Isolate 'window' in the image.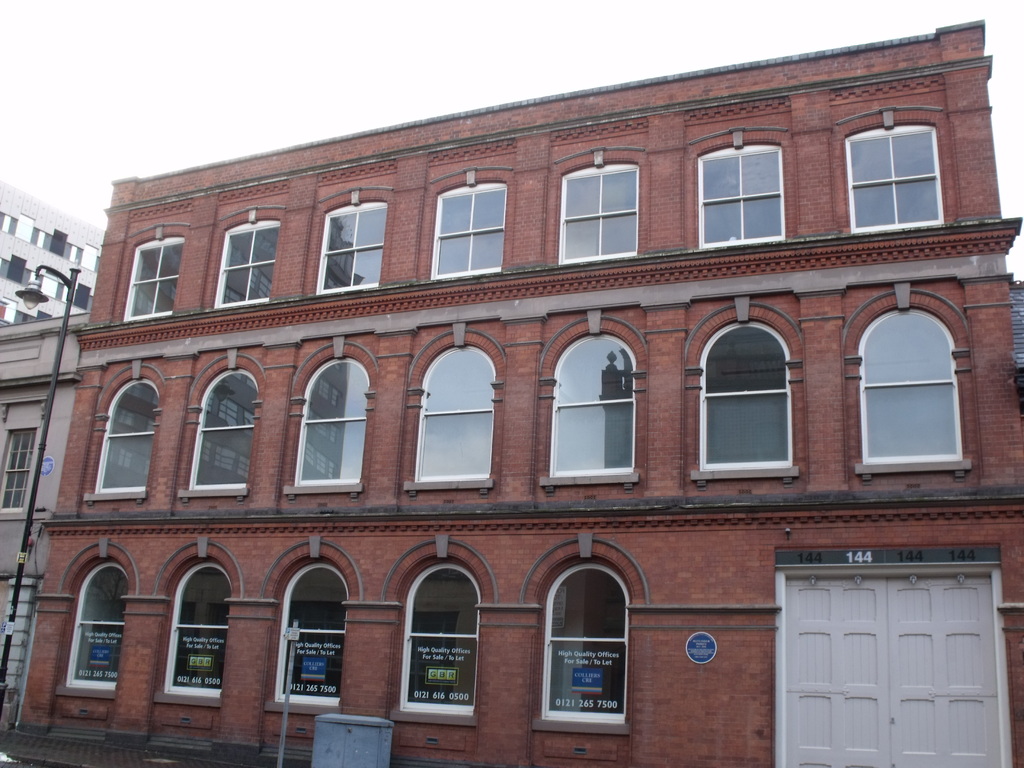
Isolated region: pyautogui.locateOnScreen(24, 268, 33, 290).
